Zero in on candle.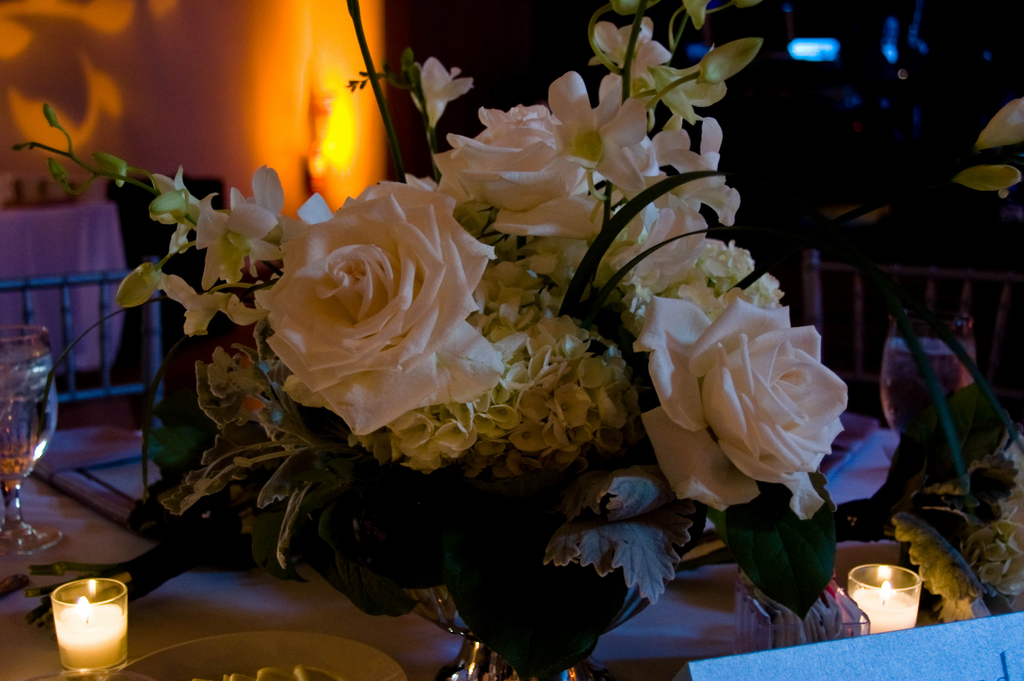
Zeroed in: BBox(50, 574, 125, 671).
